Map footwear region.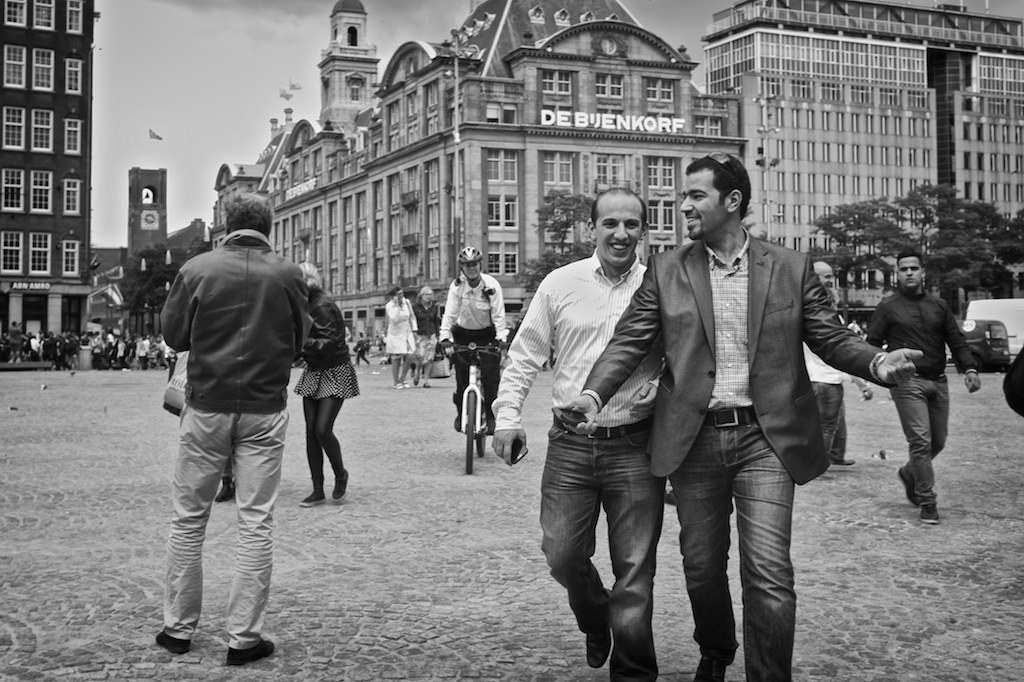
Mapped to bbox(402, 378, 408, 388).
